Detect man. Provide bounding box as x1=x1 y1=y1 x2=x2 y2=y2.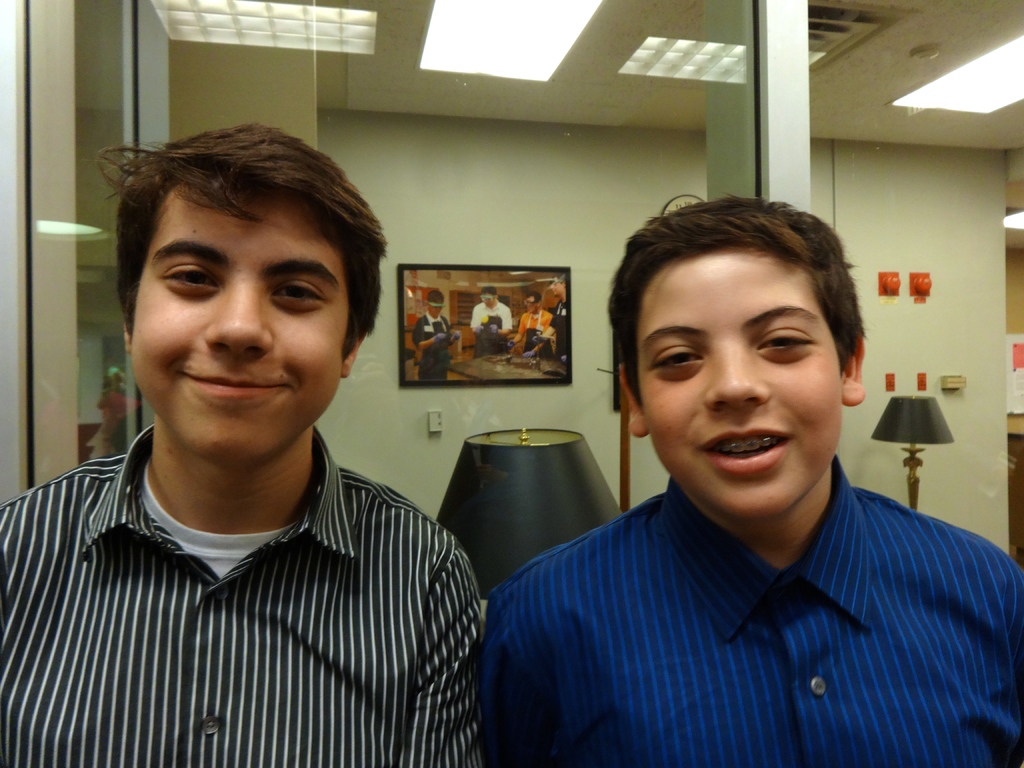
x1=12 y1=253 x2=496 y2=752.
